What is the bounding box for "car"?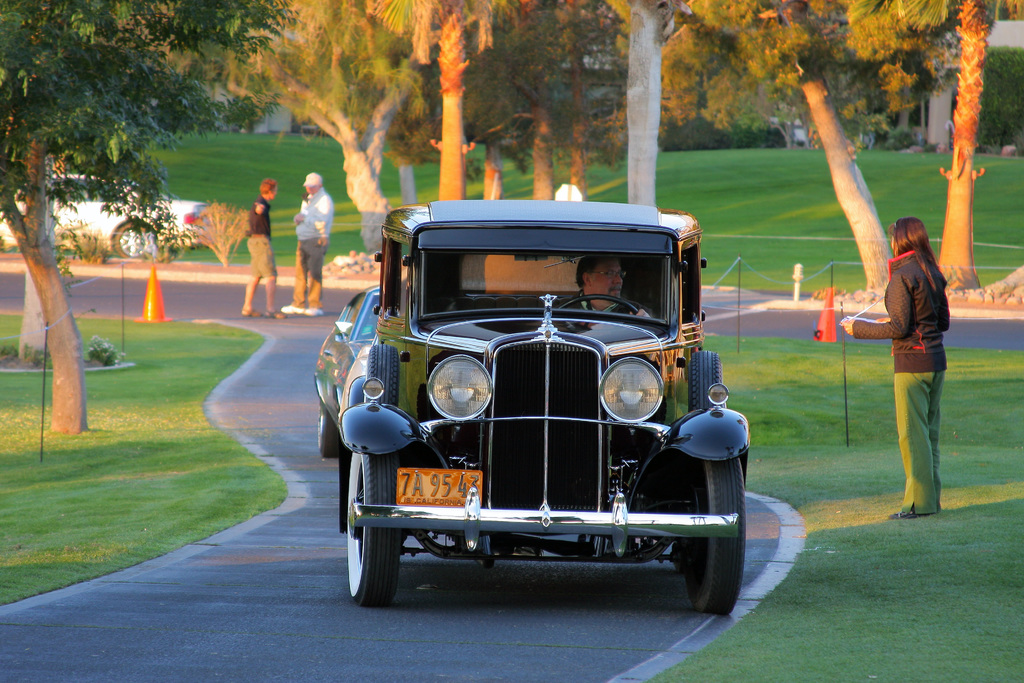
left=0, top=168, right=215, bottom=266.
